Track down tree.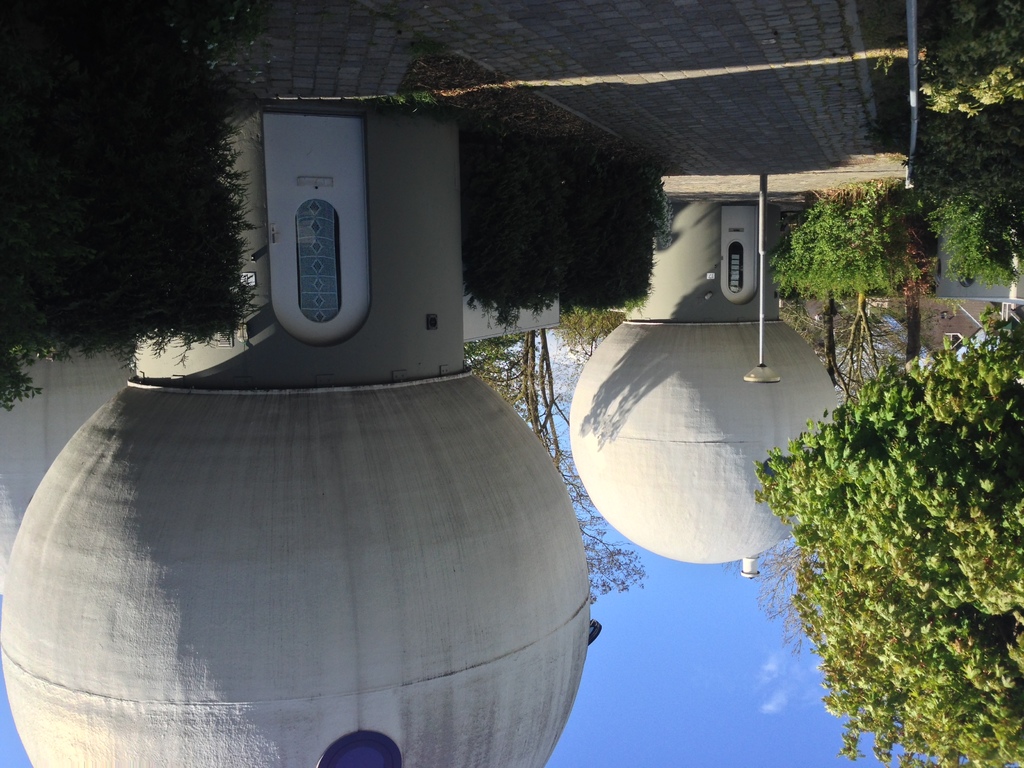
Tracked to x1=0 y1=0 x2=282 y2=412.
